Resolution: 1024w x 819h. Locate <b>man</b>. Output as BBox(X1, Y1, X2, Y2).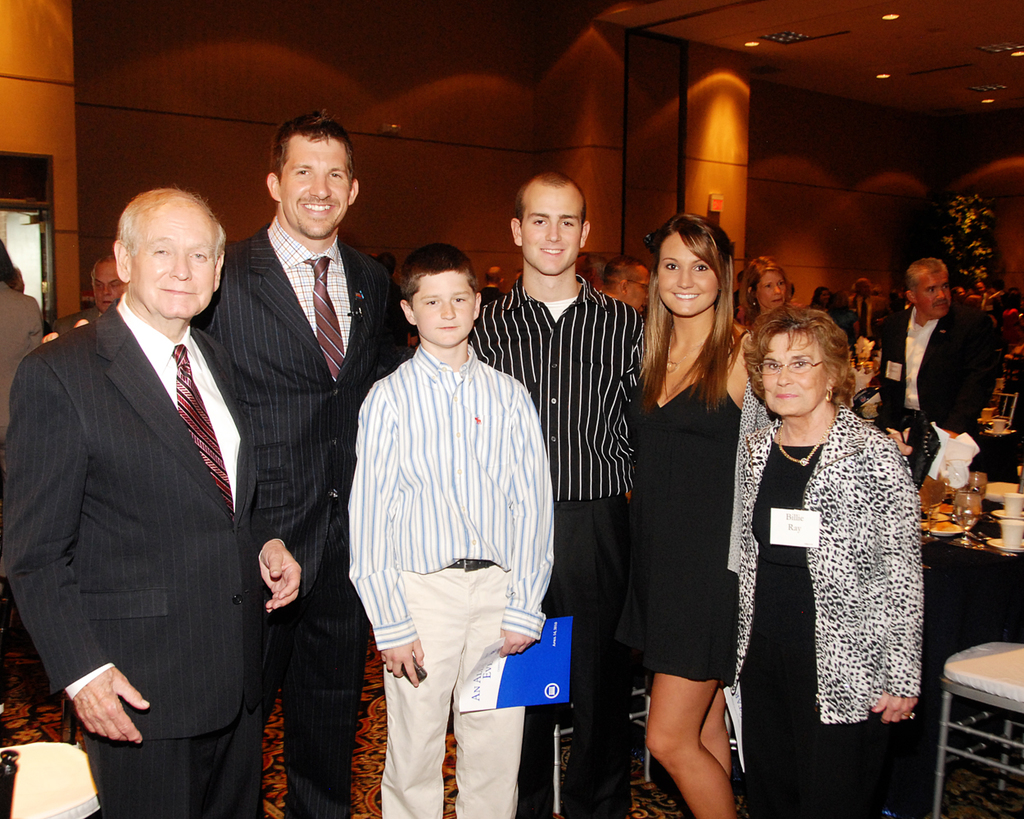
BBox(52, 254, 128, 337).
